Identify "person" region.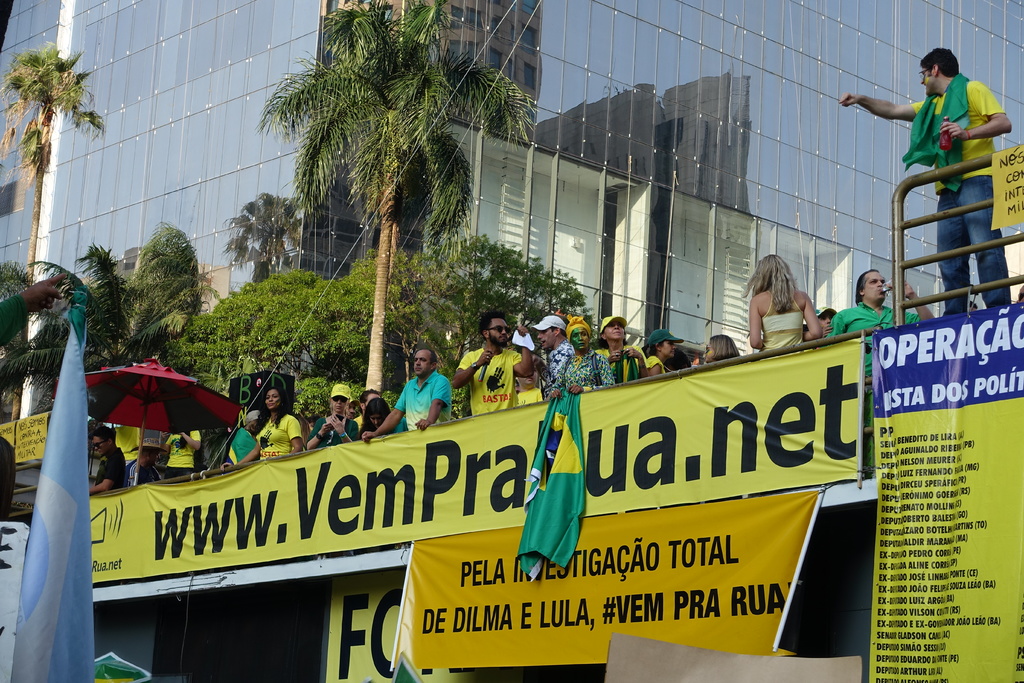
Region: [x1=351, y1=390, x2=381, y2=427].
